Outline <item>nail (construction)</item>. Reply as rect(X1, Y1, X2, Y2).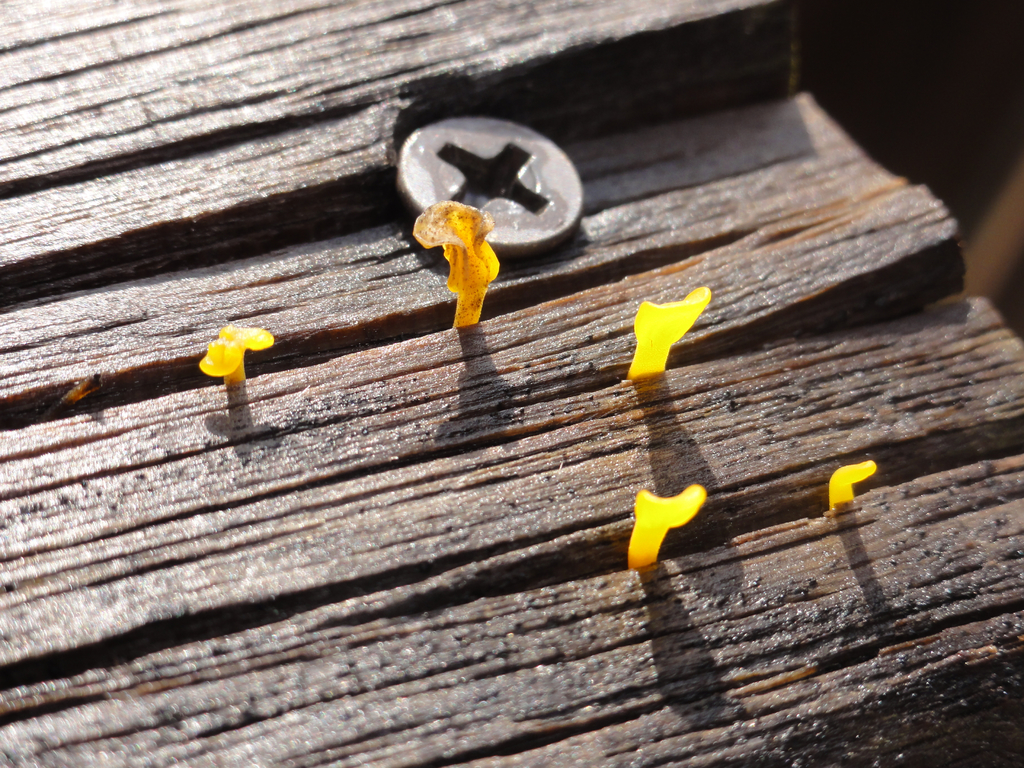
rect(409, 113, 579, 244).
